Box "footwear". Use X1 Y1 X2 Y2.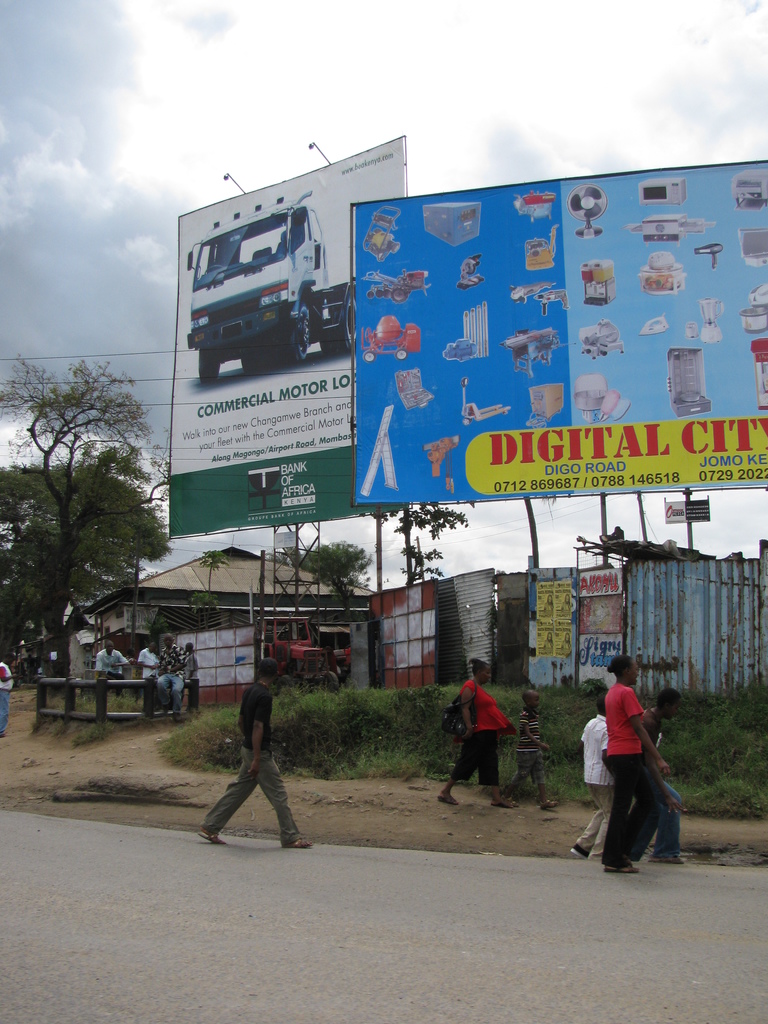
490 796 515 809.
